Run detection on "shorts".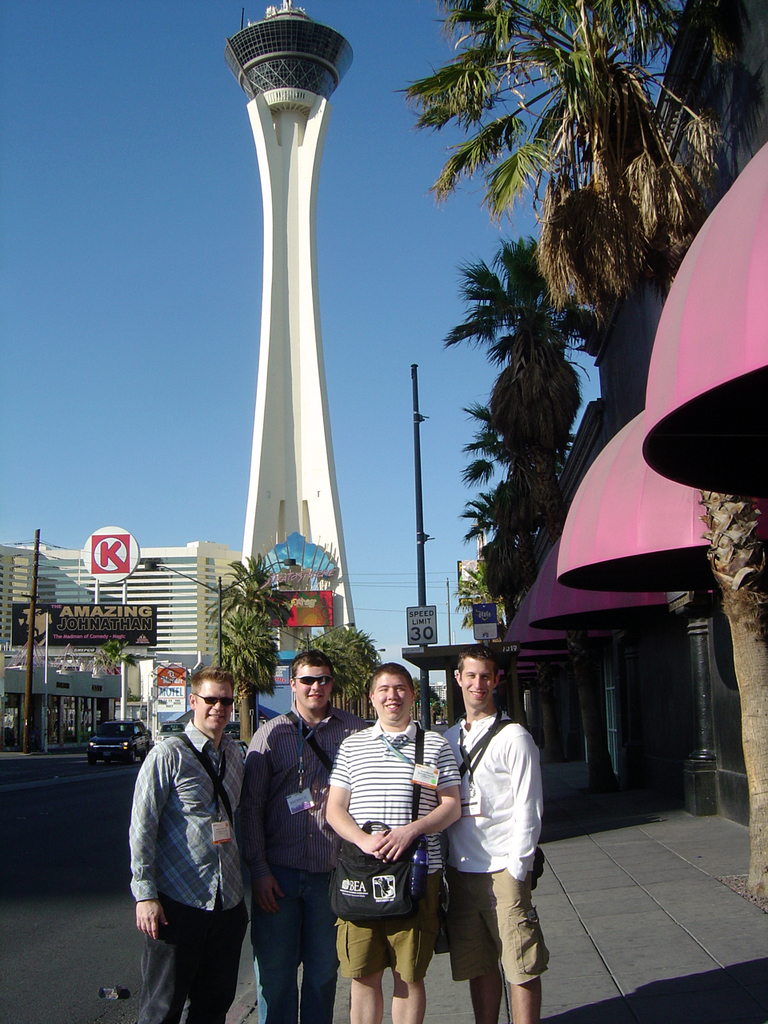
Result: (x1=334, y1=872, x2=442, y2=983).
